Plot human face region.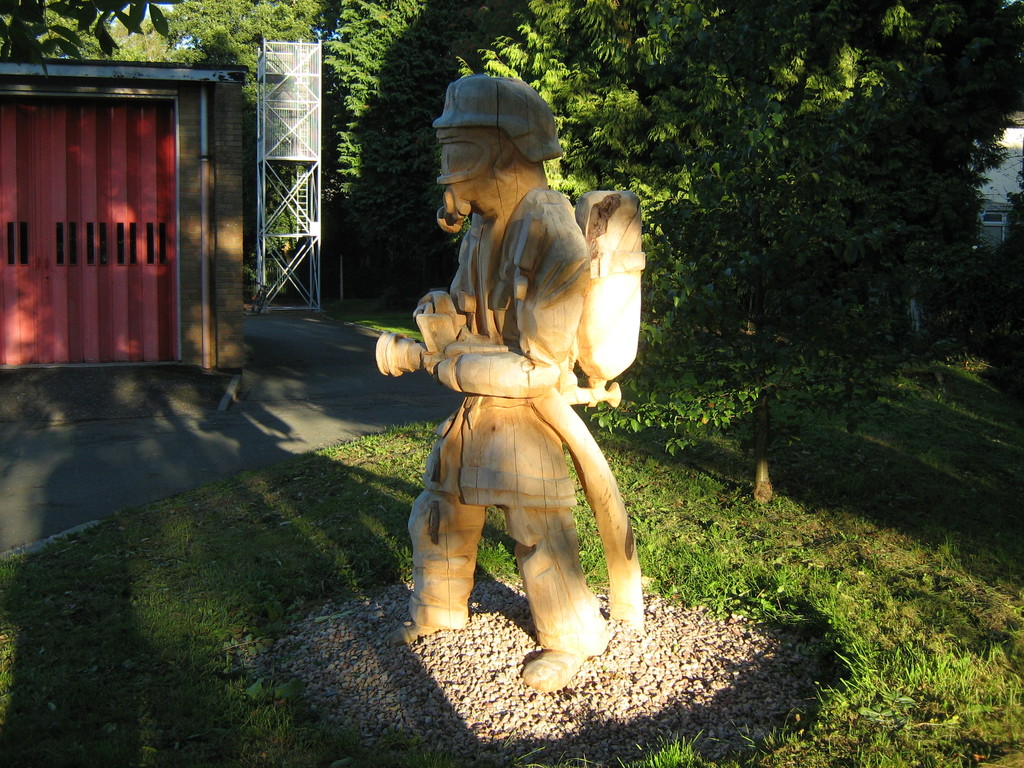
Plotted at region(436, 142, 493, 214).
